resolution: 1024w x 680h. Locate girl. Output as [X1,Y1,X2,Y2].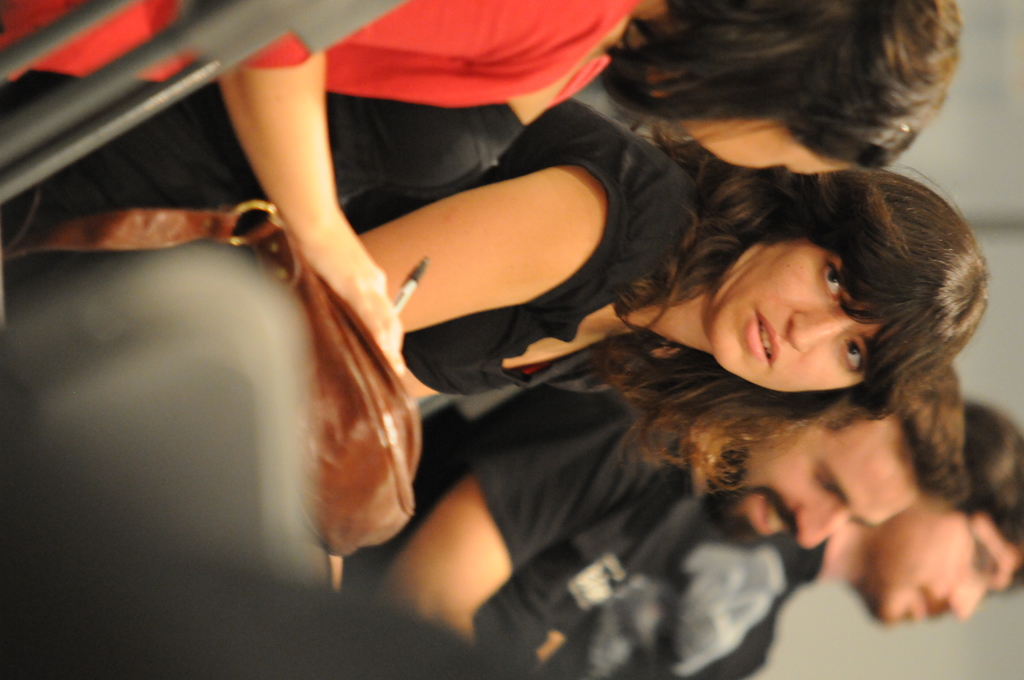
[342,99,993,492].
